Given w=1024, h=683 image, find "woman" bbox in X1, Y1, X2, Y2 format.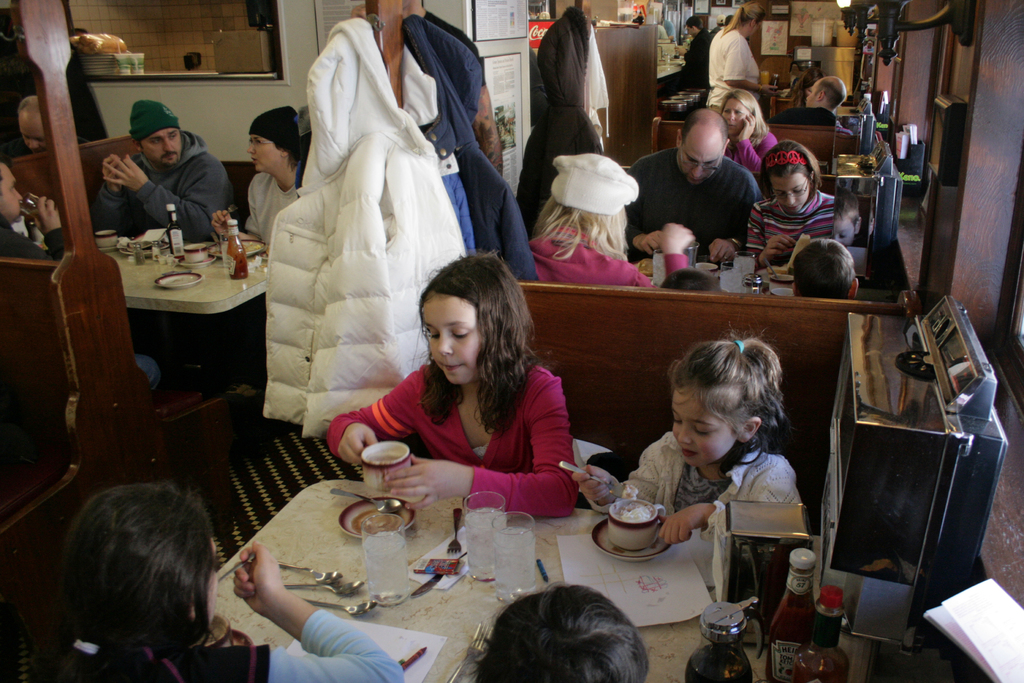
345, 243, 593, 529.
